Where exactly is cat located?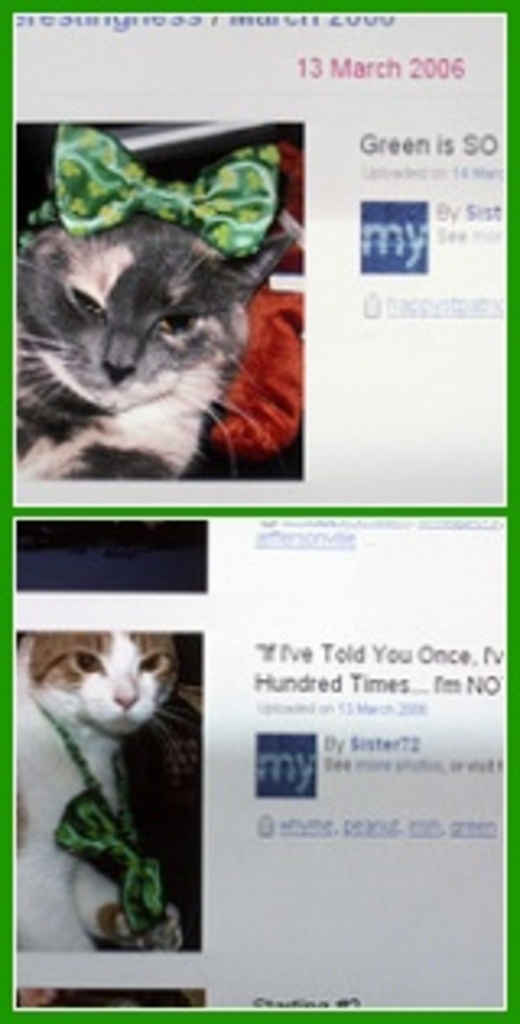
Its bounding box is (x1=16, y1=117, x2=299, y2=478).
